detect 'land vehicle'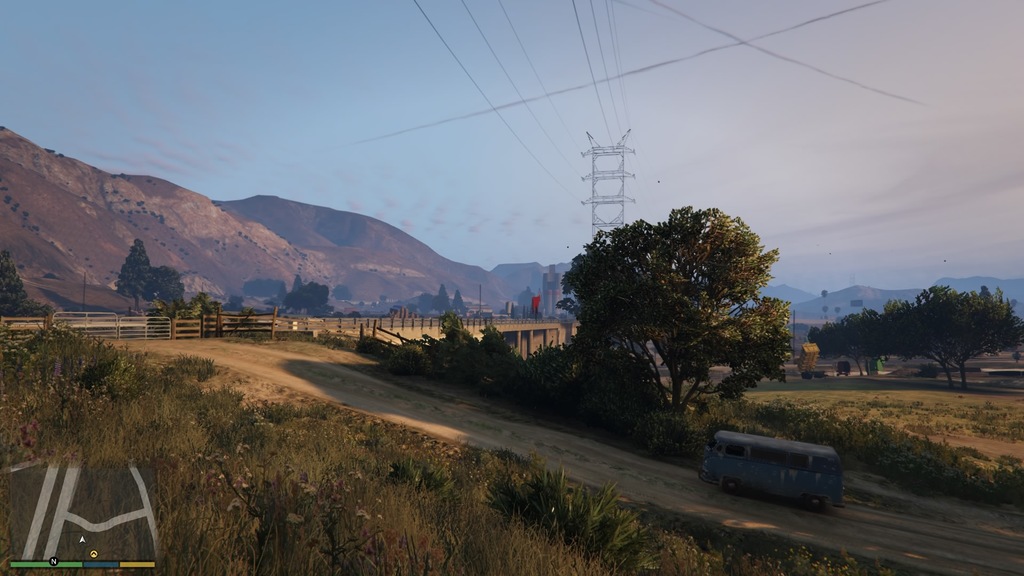
<region>719, 423, 851, 504</region>
